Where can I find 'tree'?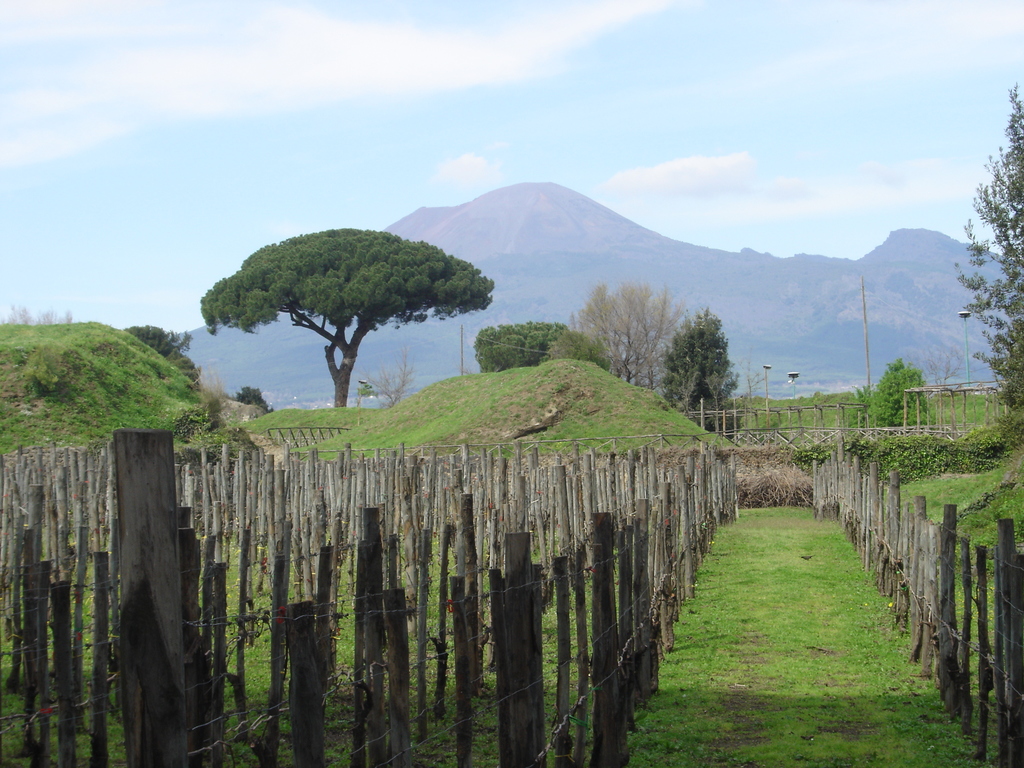
You can find it at rect(468, 317, 595, 363).
